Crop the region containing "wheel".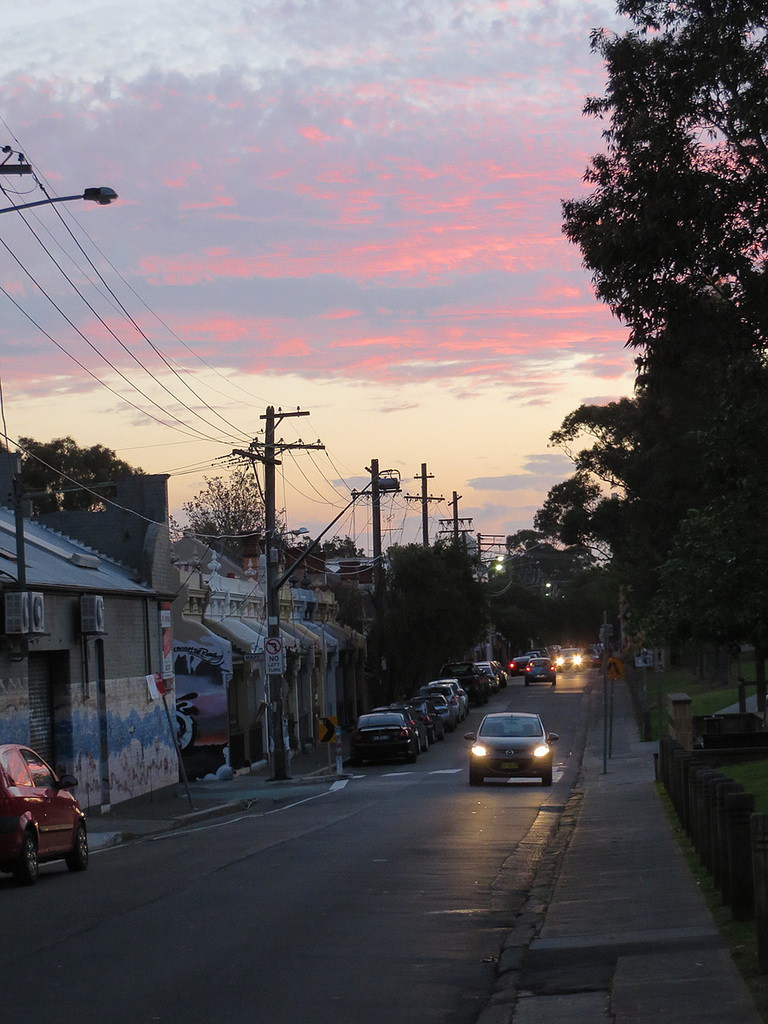
Crop region: [468, 771, 483, 791].
